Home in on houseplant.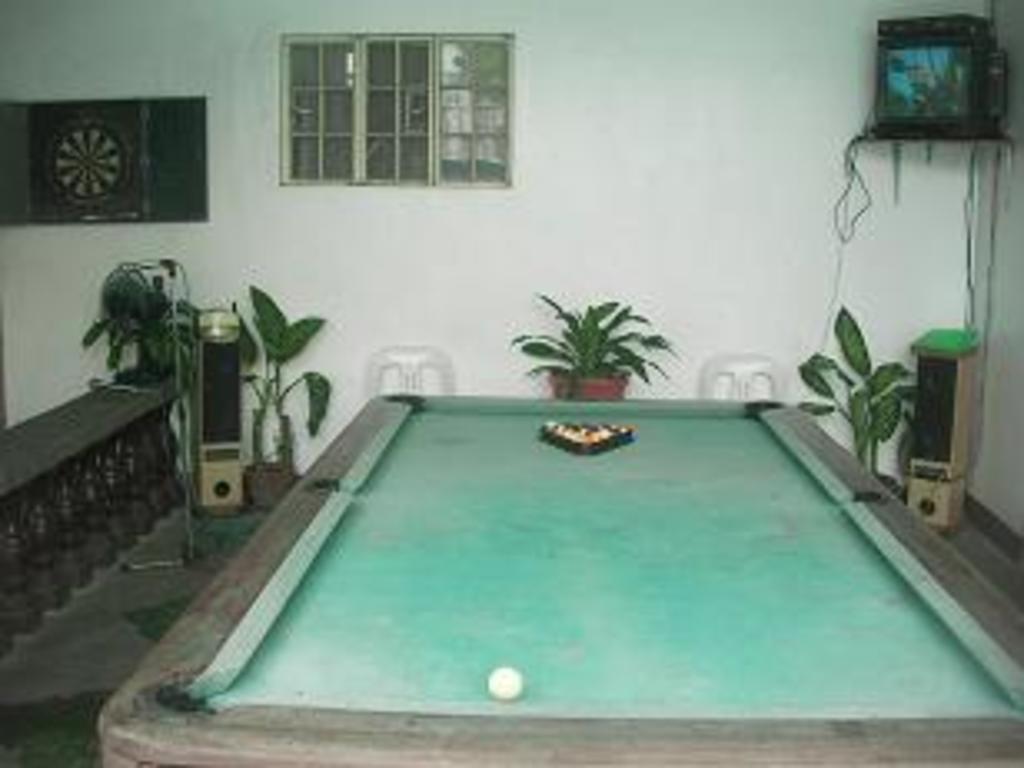
Homed in at crop(495, 276, 695, 409).
